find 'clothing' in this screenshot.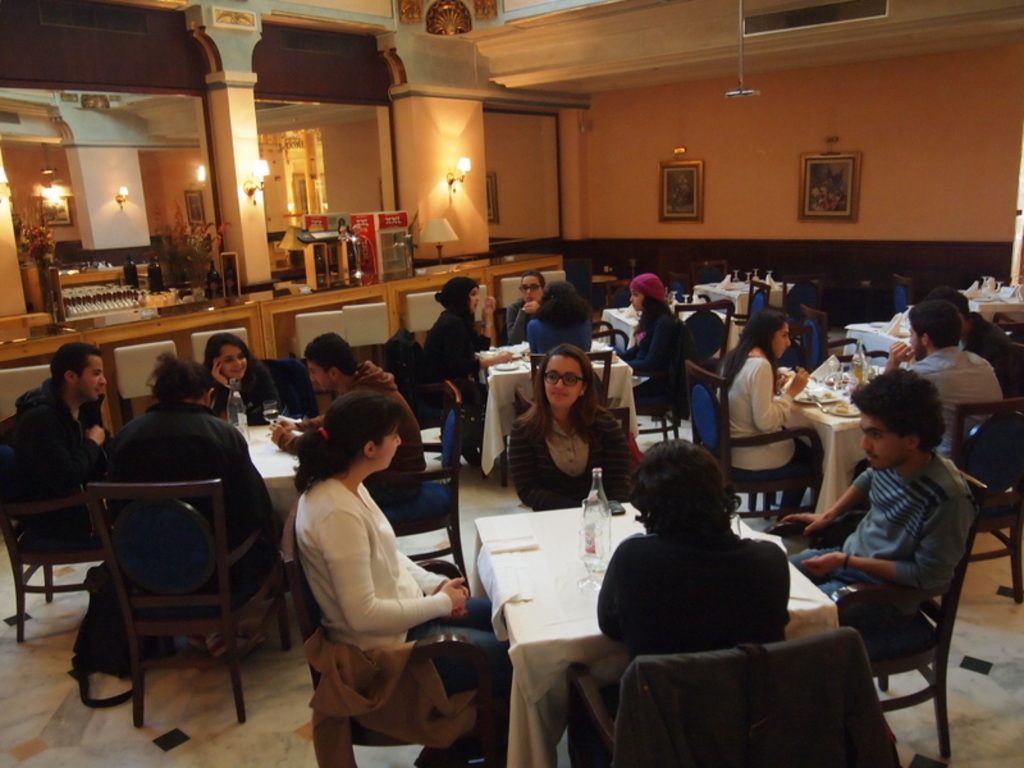
The bounding box for 'clothing' is 529/303/590/357.
